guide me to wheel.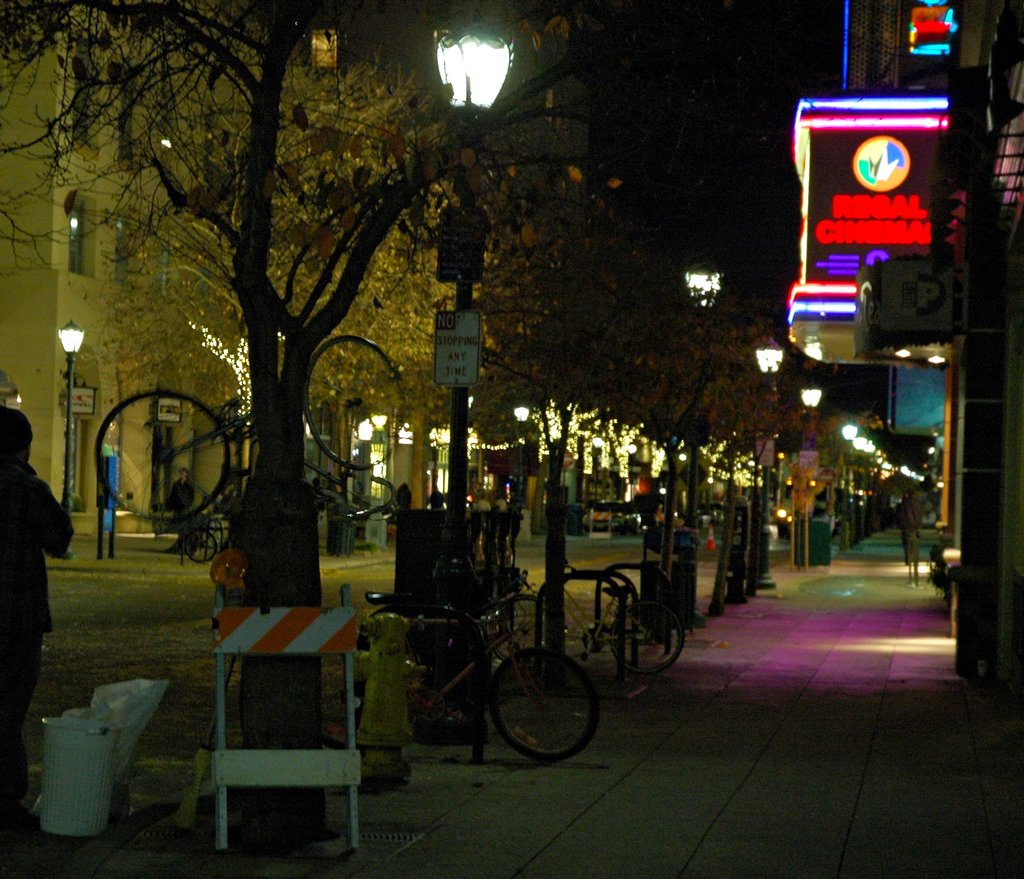
Guidance: crop(474, 660, 590, 763).
